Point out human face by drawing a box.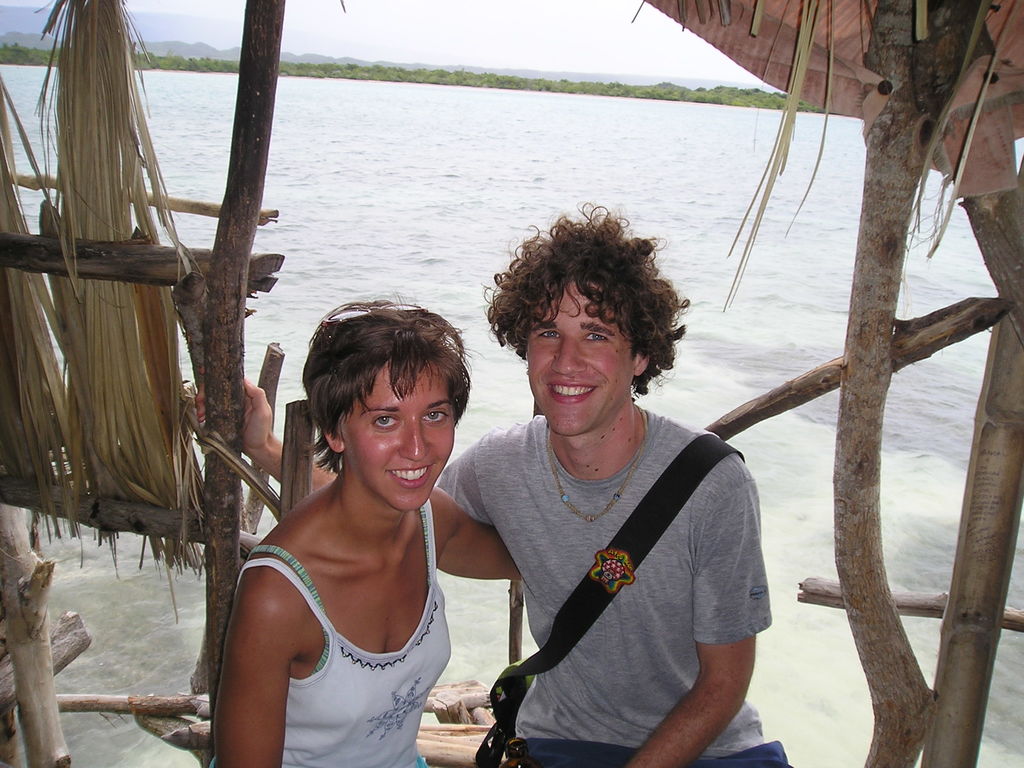
select_region(342, 361, 453, 513).
